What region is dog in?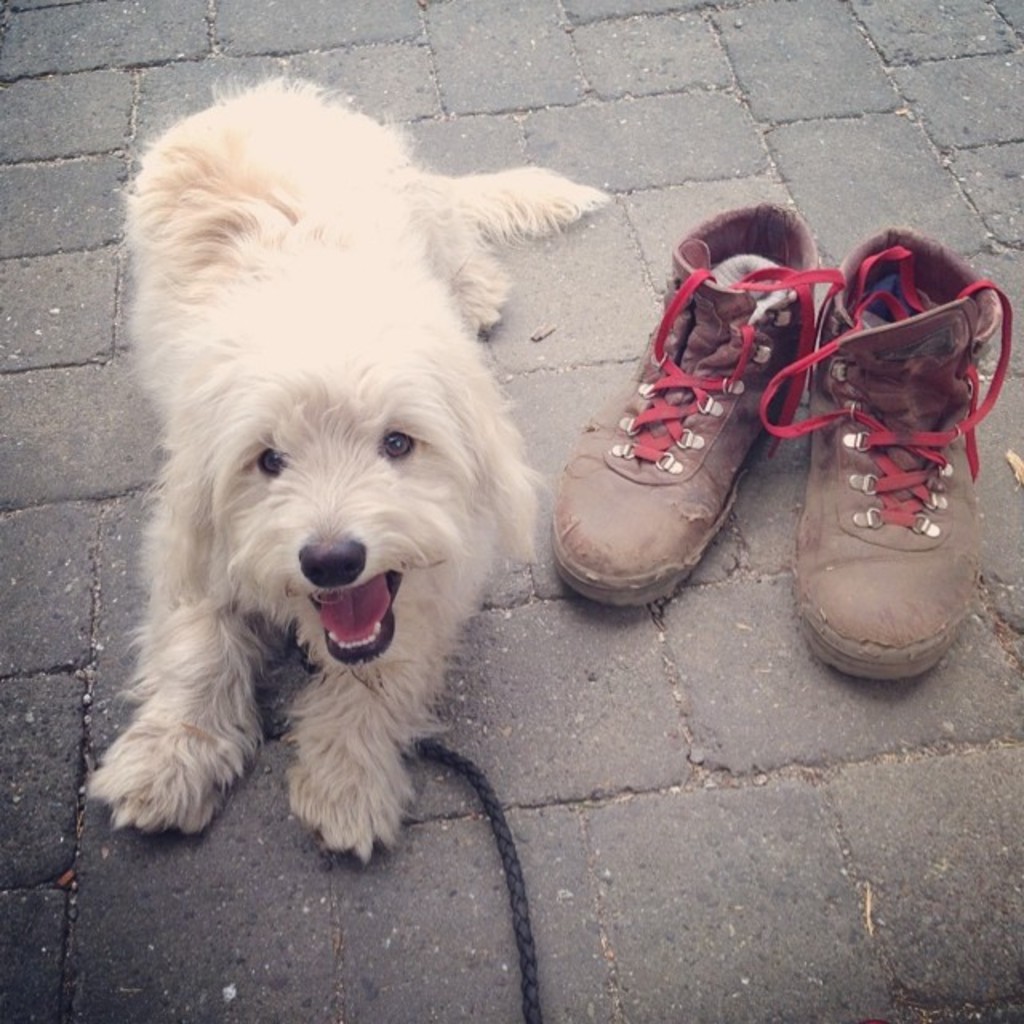
bbox=(77, 72, 613, 870).
